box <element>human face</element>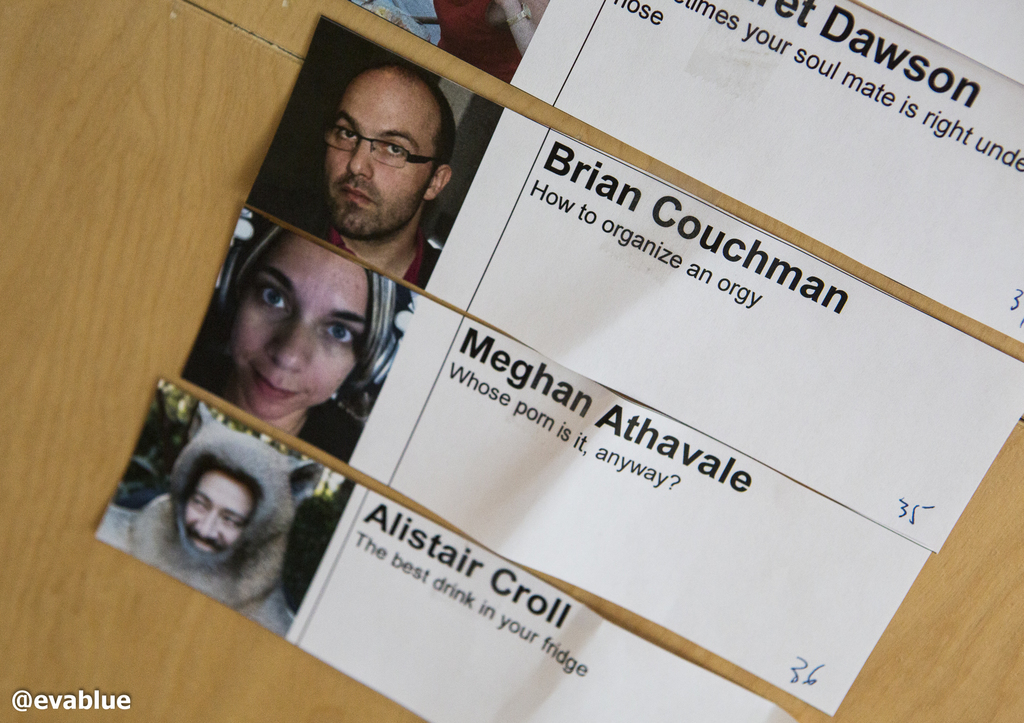
187:473:253:555
